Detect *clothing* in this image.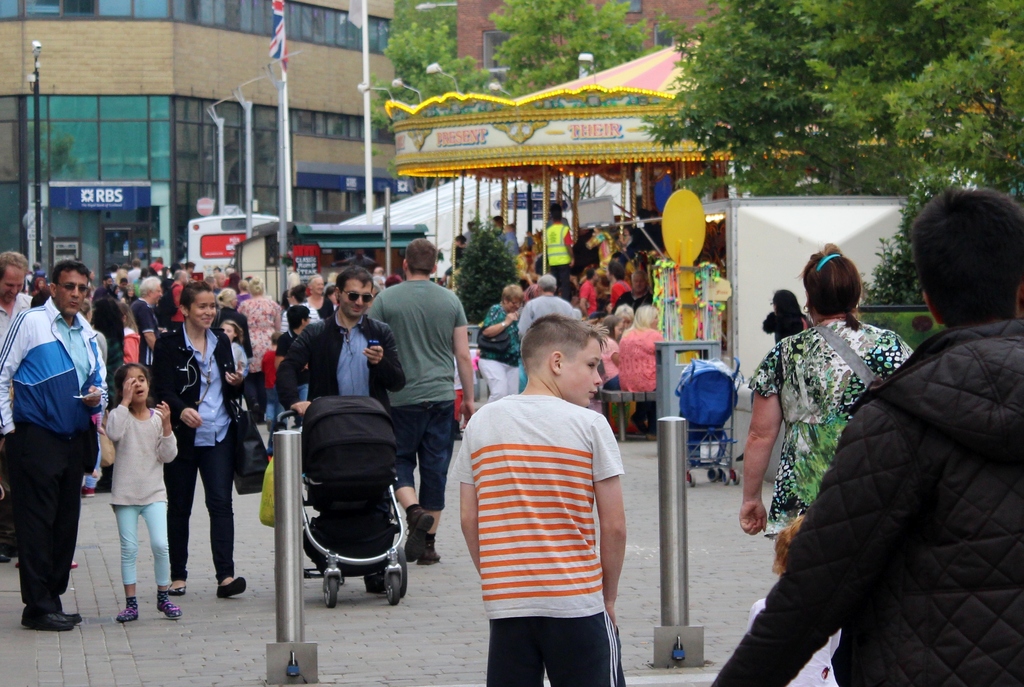
Detection: locate(281, 329, 312, 409).
